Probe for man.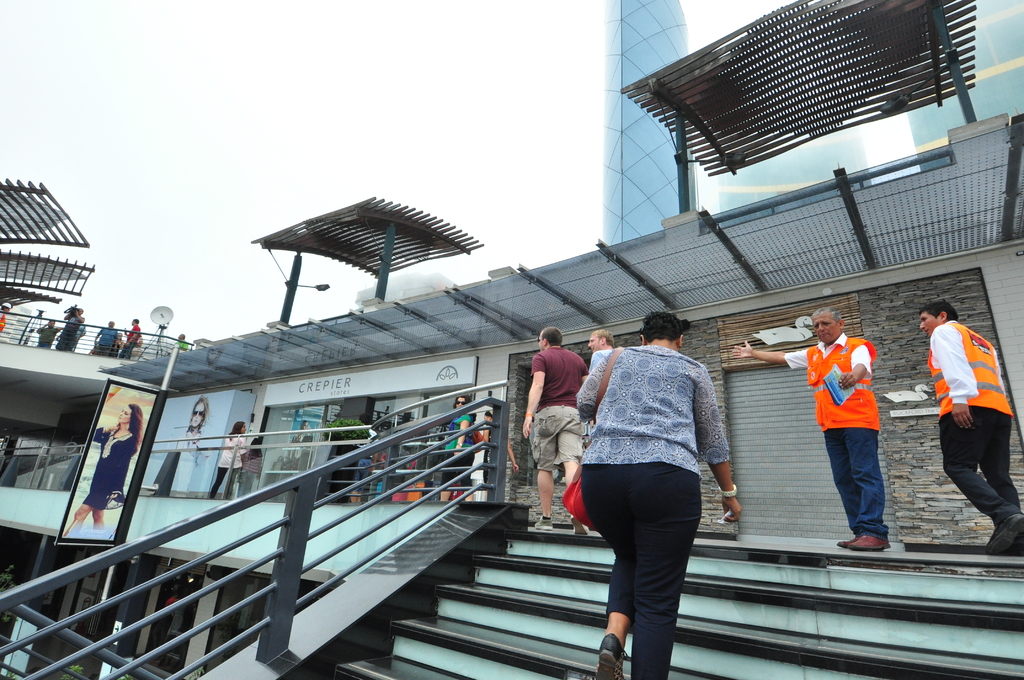
Probe result: rect(590, 330, 620, 435).
